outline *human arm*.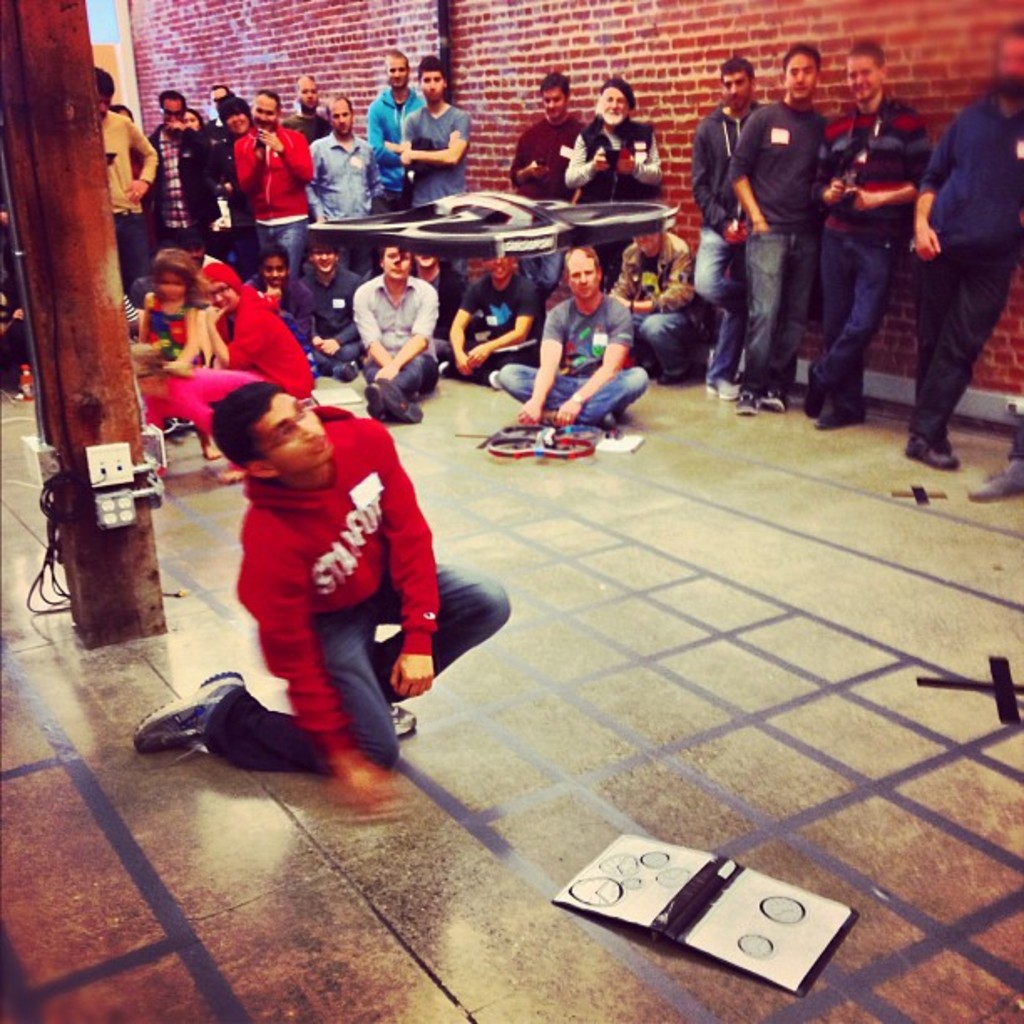
Outline: (117,100,162,206).
